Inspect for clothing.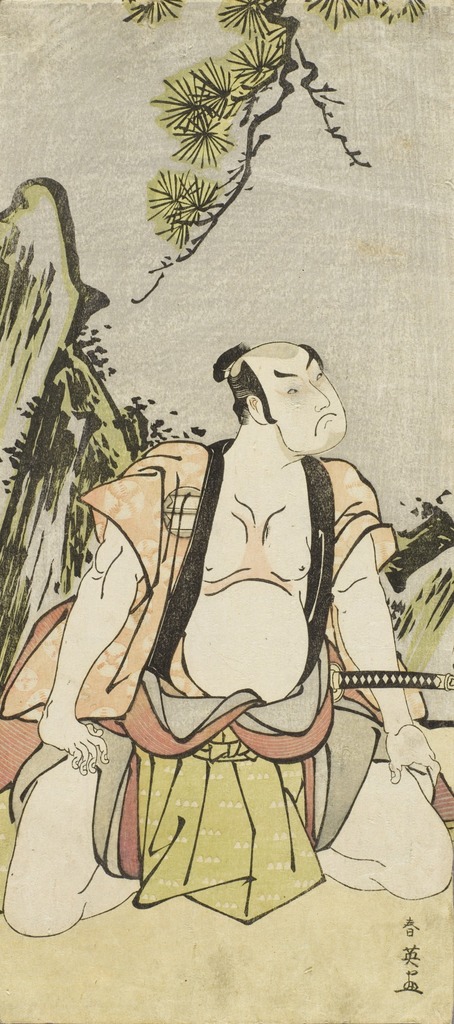
Inspection: bbox=(0, 433, 453, 918).
